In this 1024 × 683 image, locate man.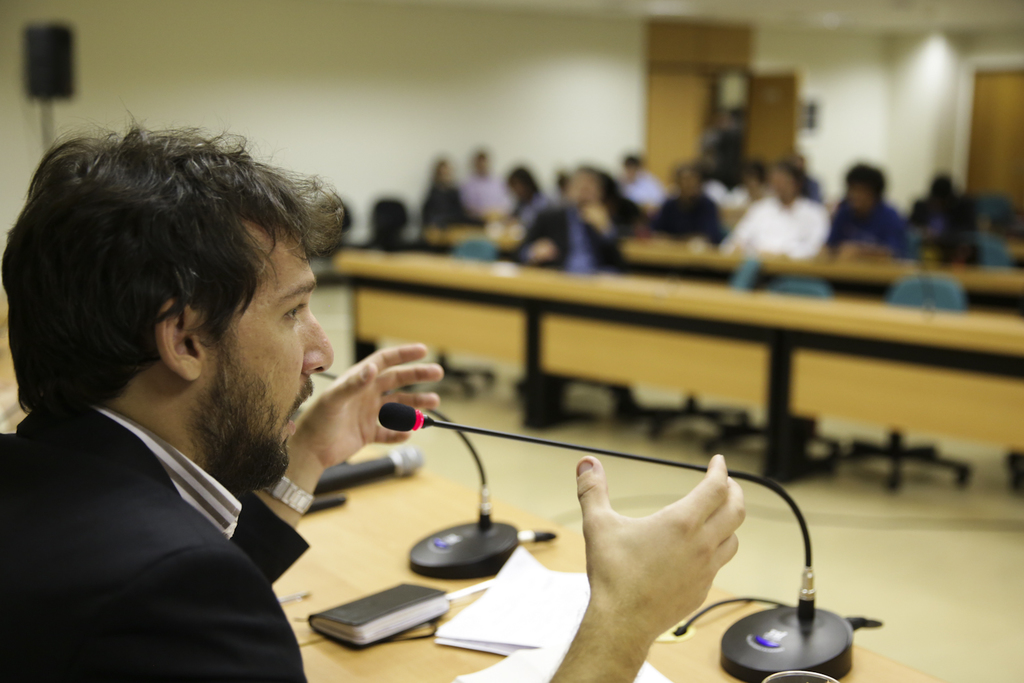
Bounding box: 649,166,736,251.
